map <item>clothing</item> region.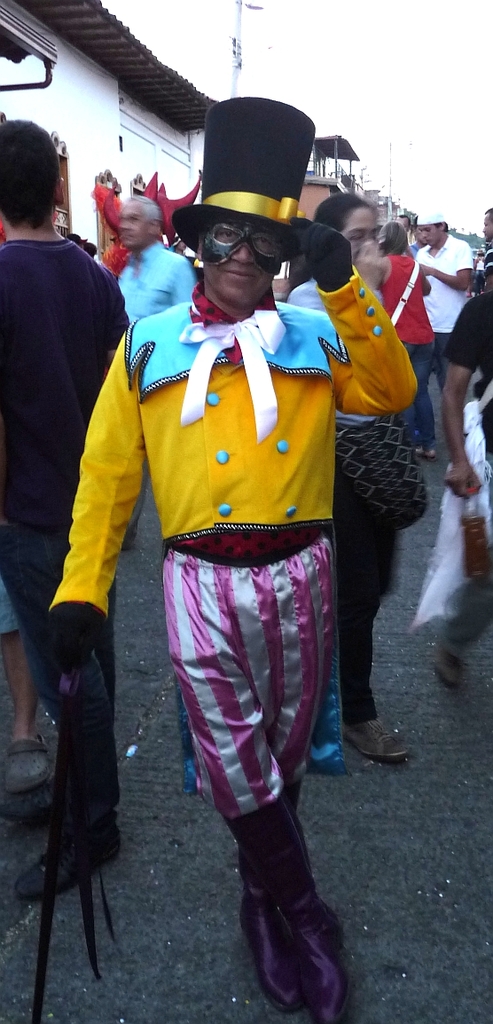
Mapped to <region>47, 265, 418, 826</region>.
